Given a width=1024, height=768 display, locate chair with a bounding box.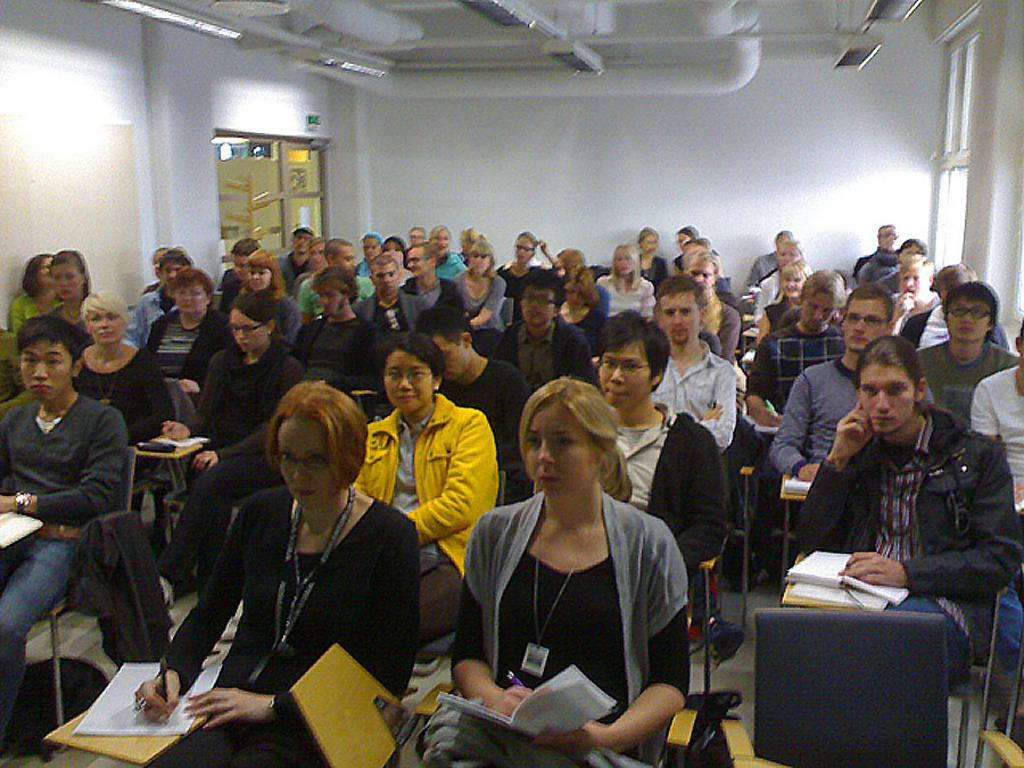
Located: <region>727, 580, 973, 755</region>.
